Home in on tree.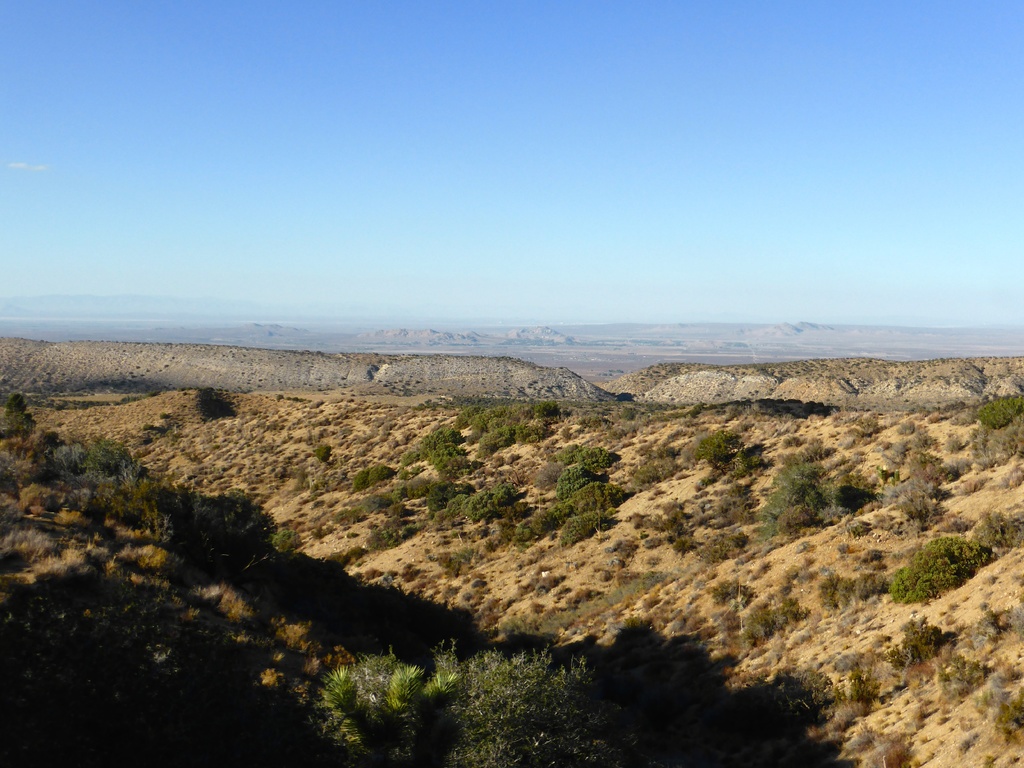
Homed in at 314:436:340:467.
